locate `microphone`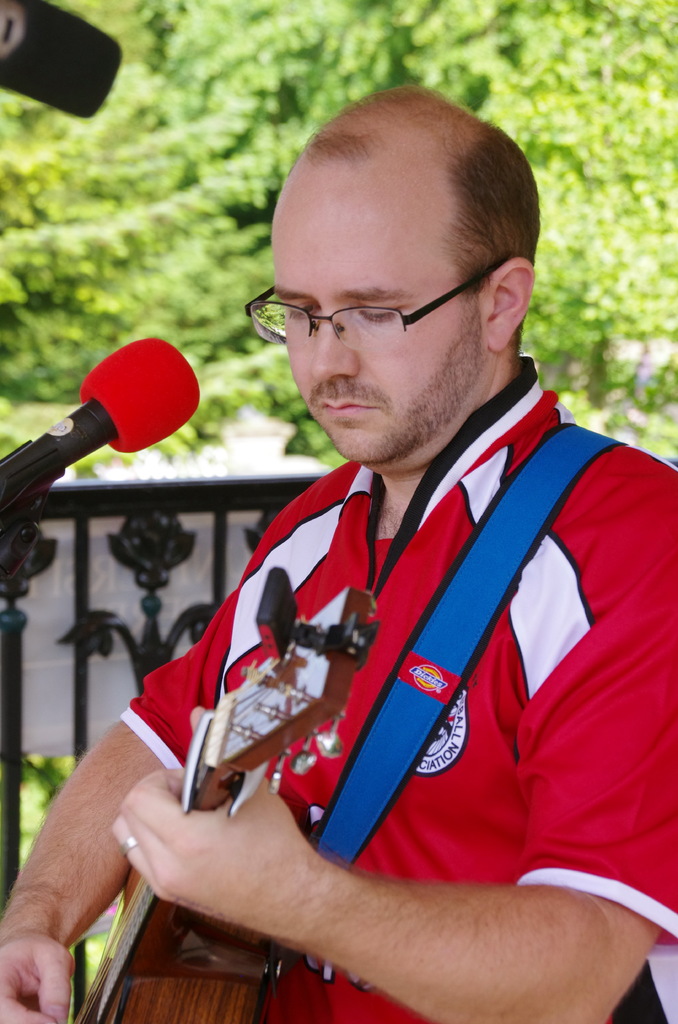
[0,0,134,125]
